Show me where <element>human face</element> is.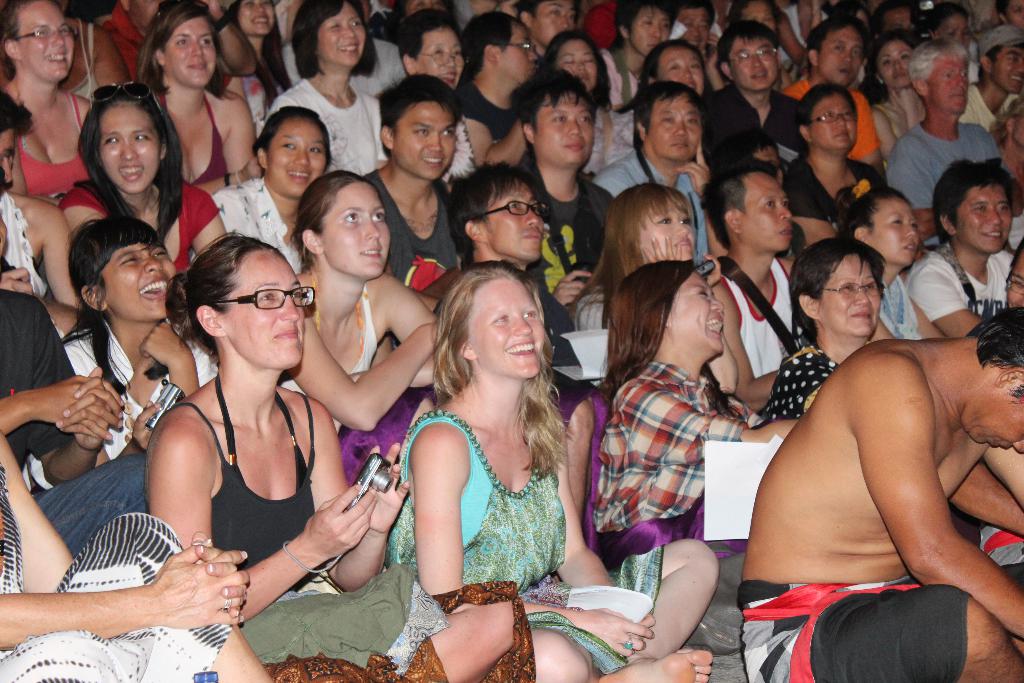
<element>human face</element> is at bbox=[925, 49, 966, 113].
